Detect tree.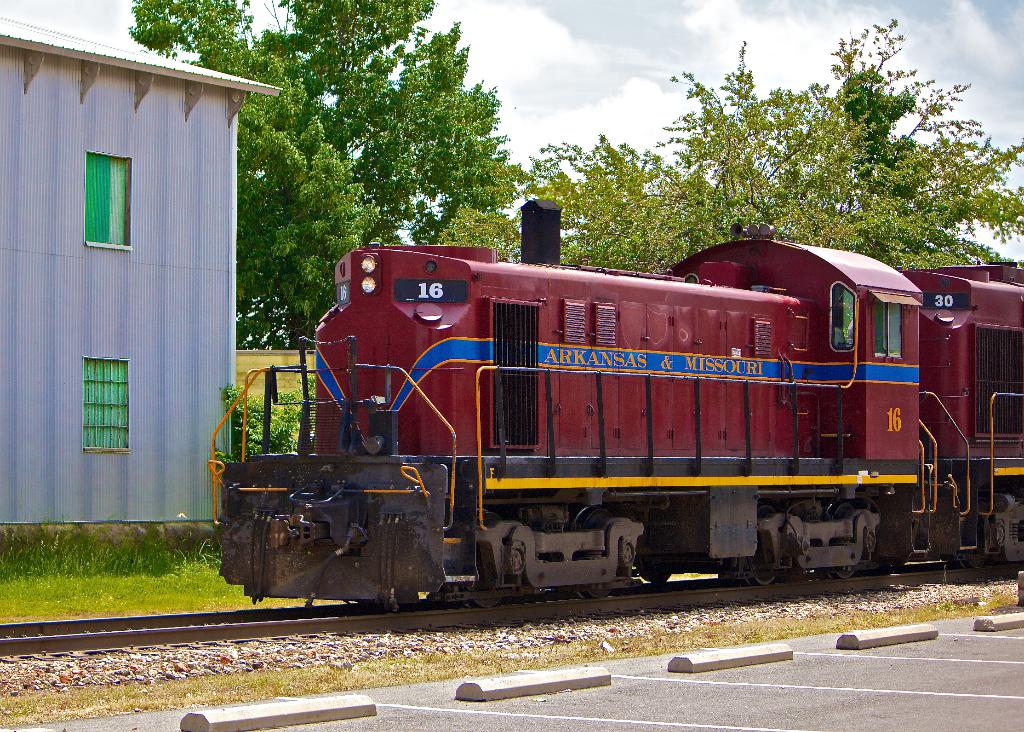
Detected at [438, 16, 1023, 272].
